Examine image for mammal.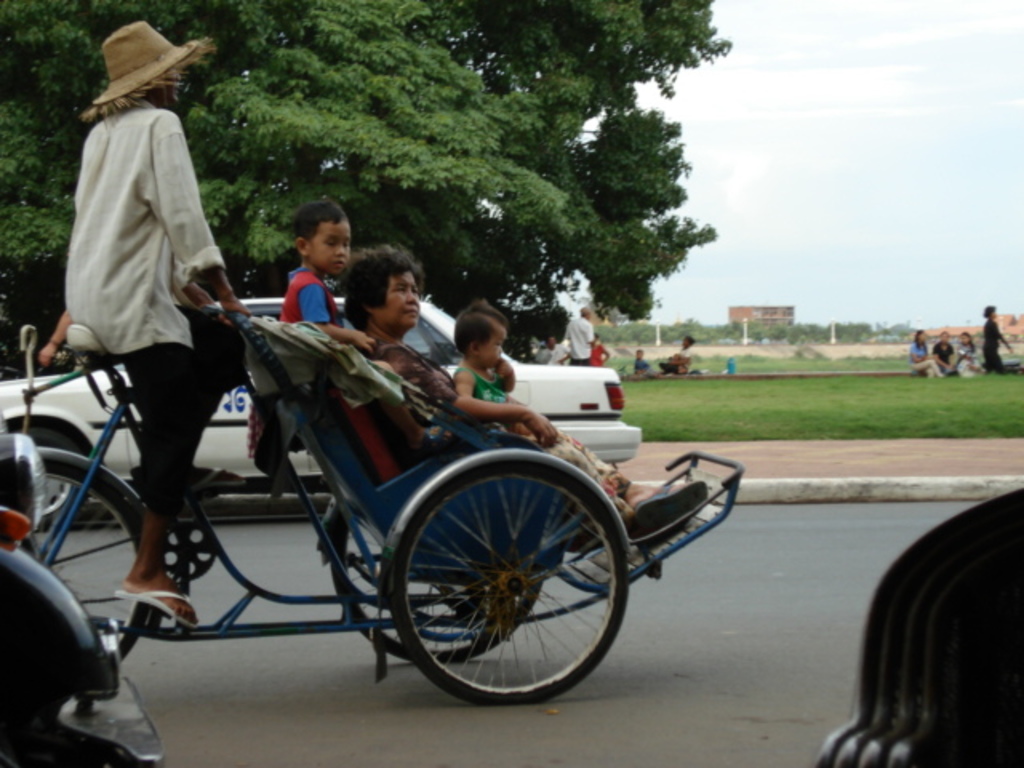
Examination result: left=902, top=326, right=946, bottom=386.
